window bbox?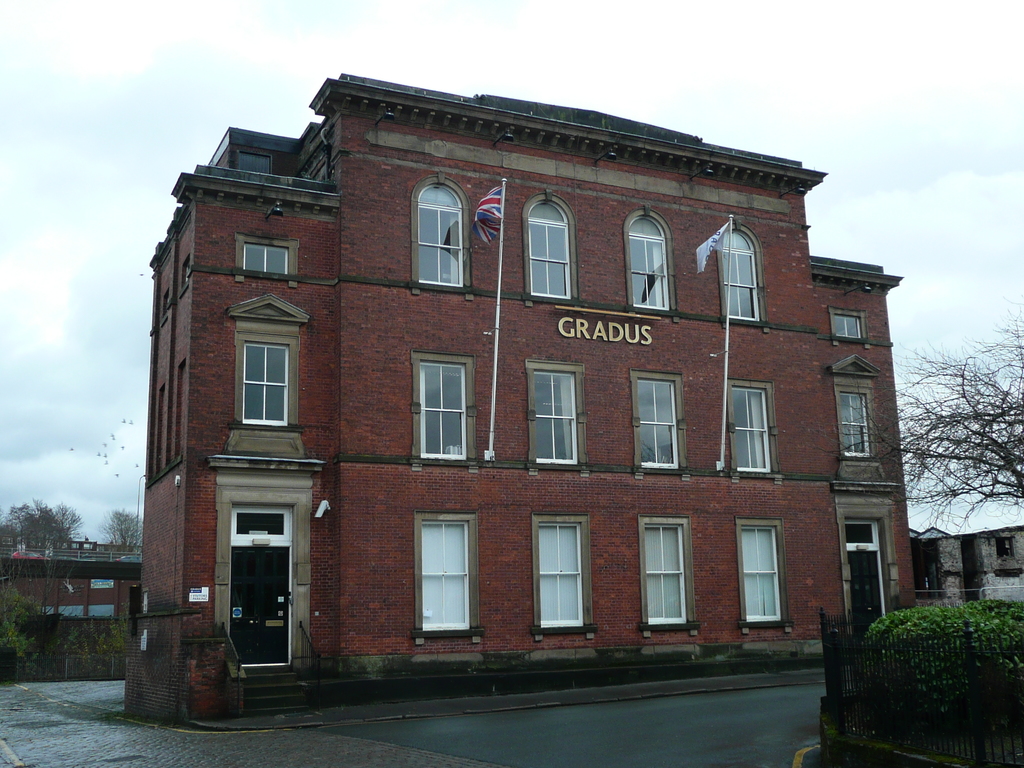
pyautogui.locateOnScreen(230, 230, 298, 278)
